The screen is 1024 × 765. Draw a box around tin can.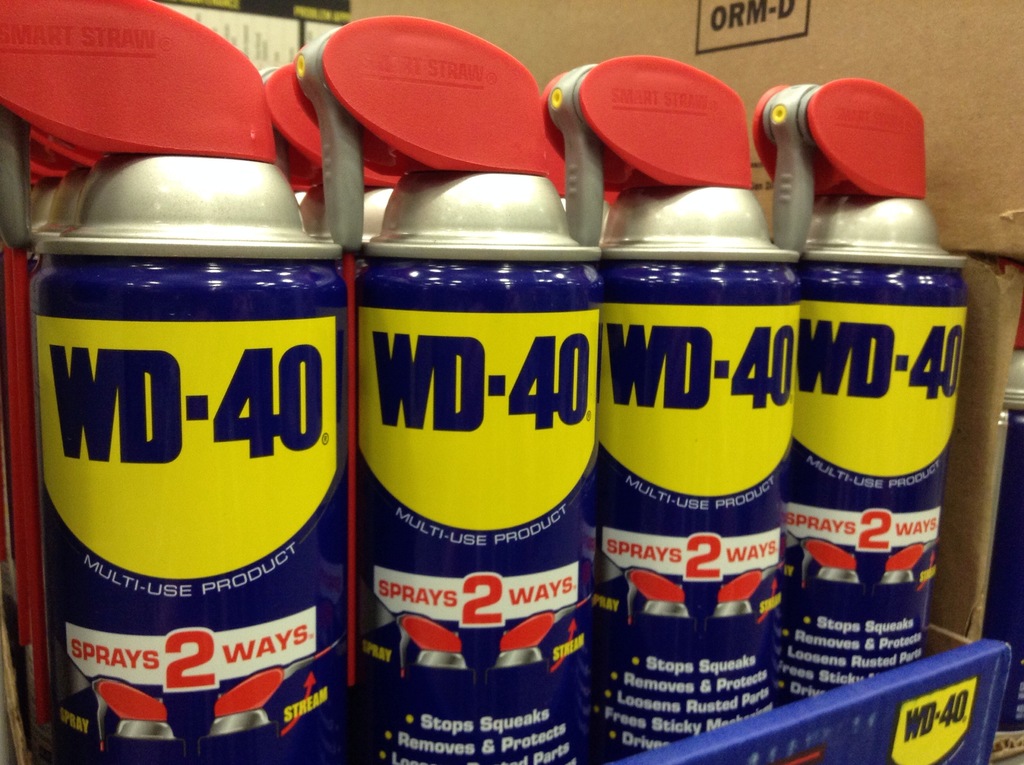
21, 159, 345, 764.
